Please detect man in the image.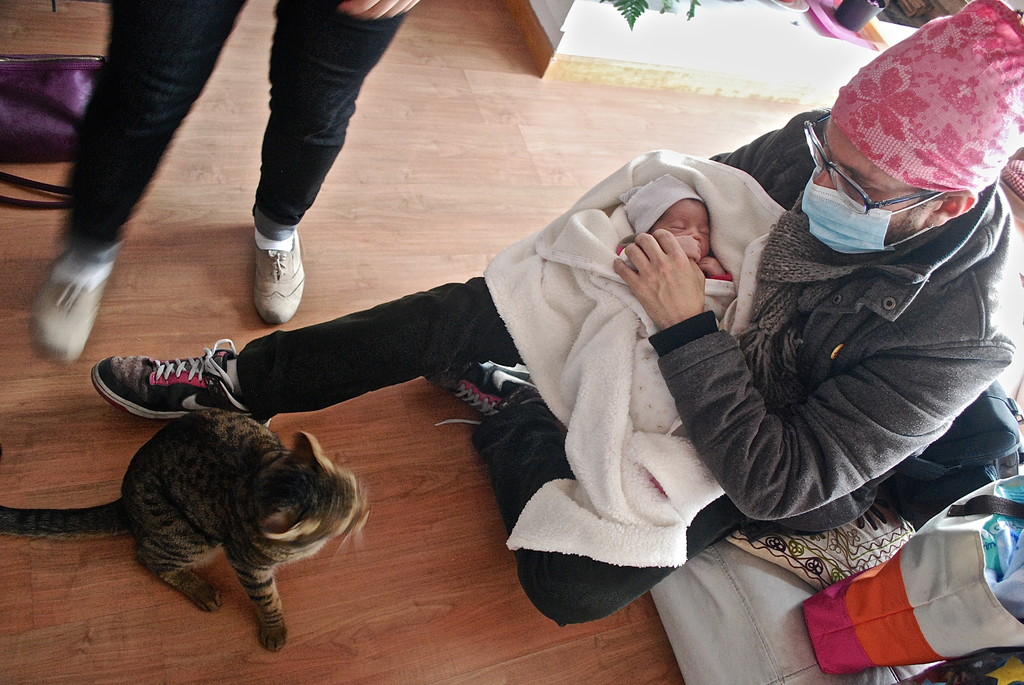
{"x1": 114, "y1": 81, "x2": 1019, "y2": 637}.
